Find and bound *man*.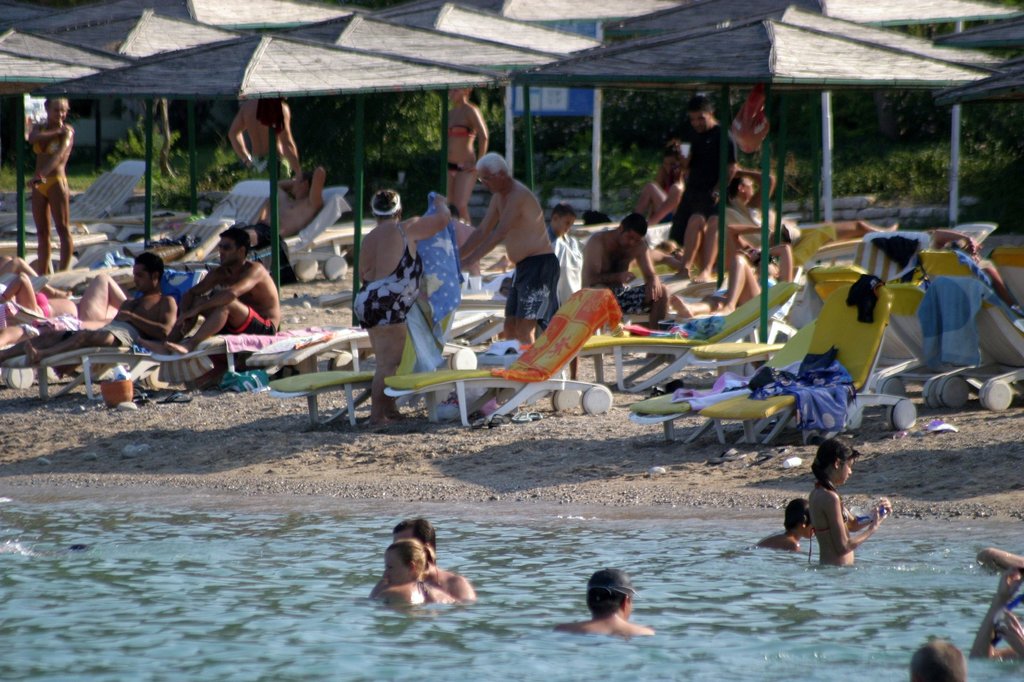
Bound: [551,568,653,635].
